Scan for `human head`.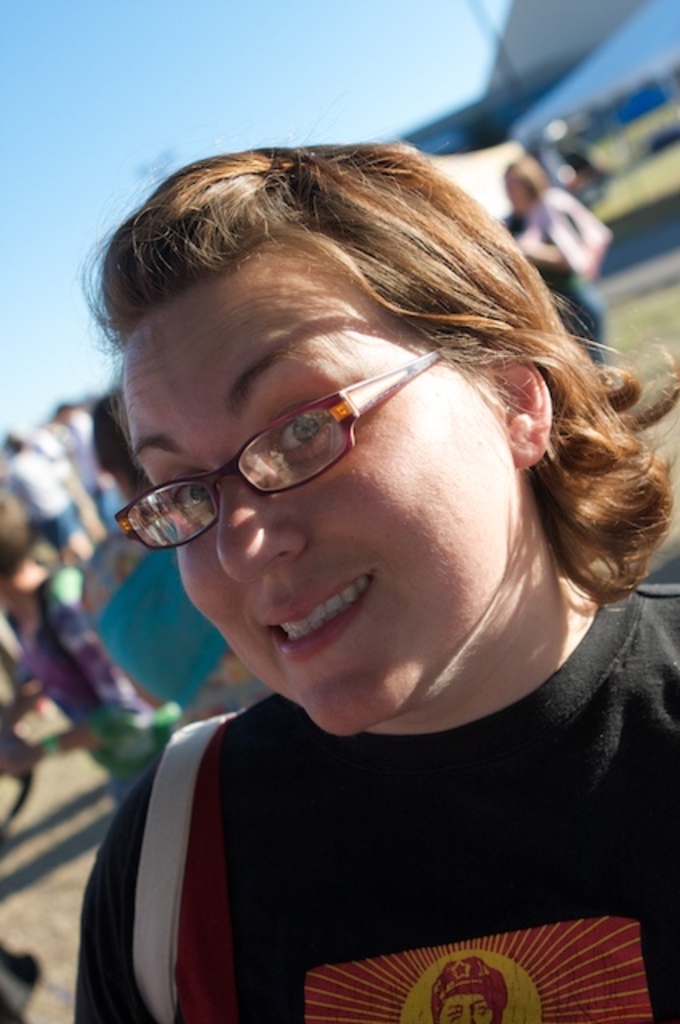
Scan result: (x1=115, y1=139, x2=611, y2=779).
